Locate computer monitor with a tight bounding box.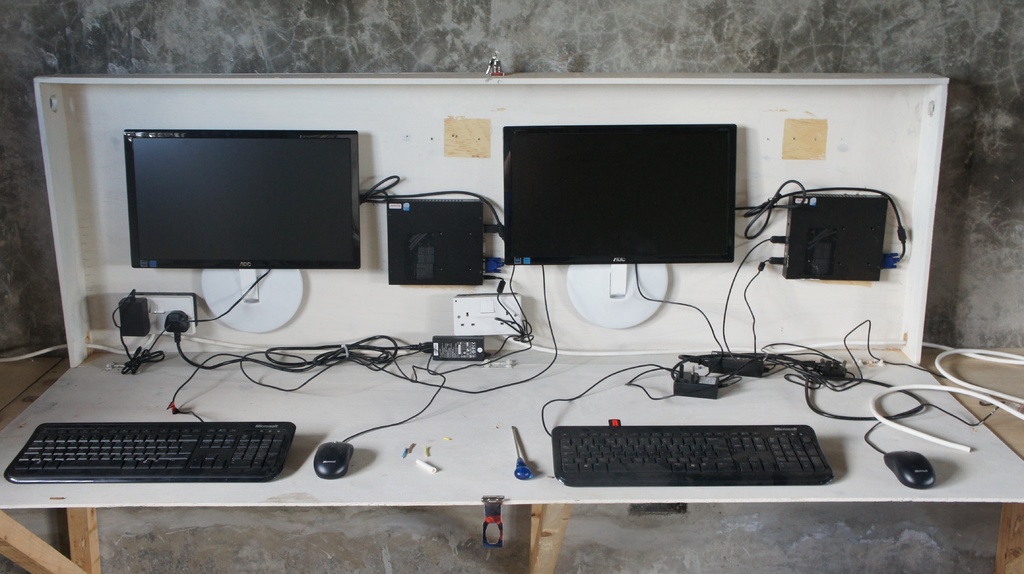
pyautogui.locateOnScreen(500, 112, 754, 309).
